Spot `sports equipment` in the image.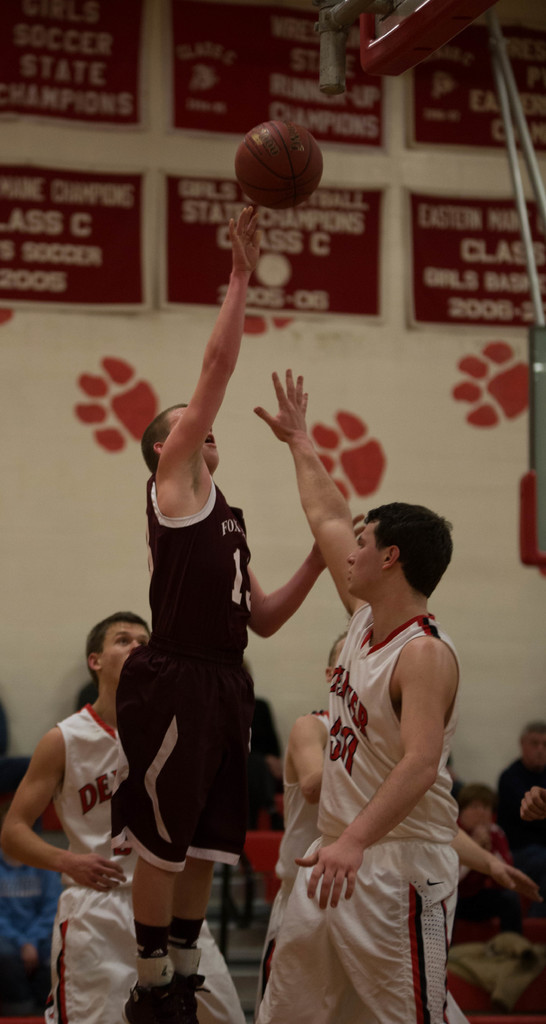
`sports equipment` found at region(234, 117, 325, 209).
